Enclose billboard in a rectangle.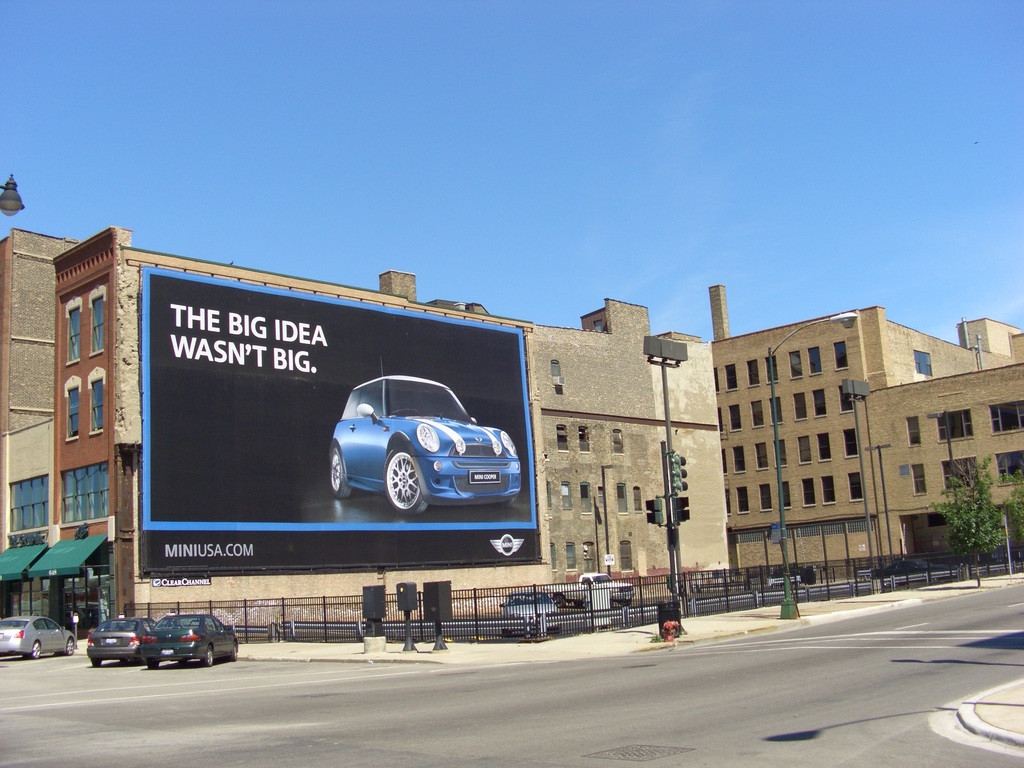
138/531/545/566.
